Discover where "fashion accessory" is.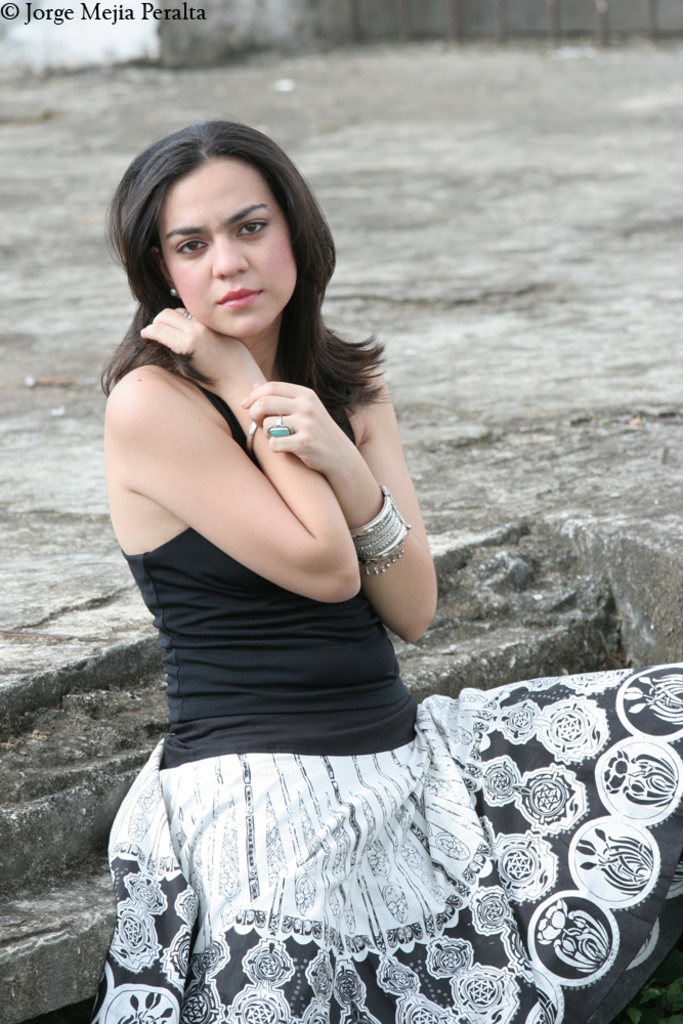
Discovered at (352,487,416,575).
